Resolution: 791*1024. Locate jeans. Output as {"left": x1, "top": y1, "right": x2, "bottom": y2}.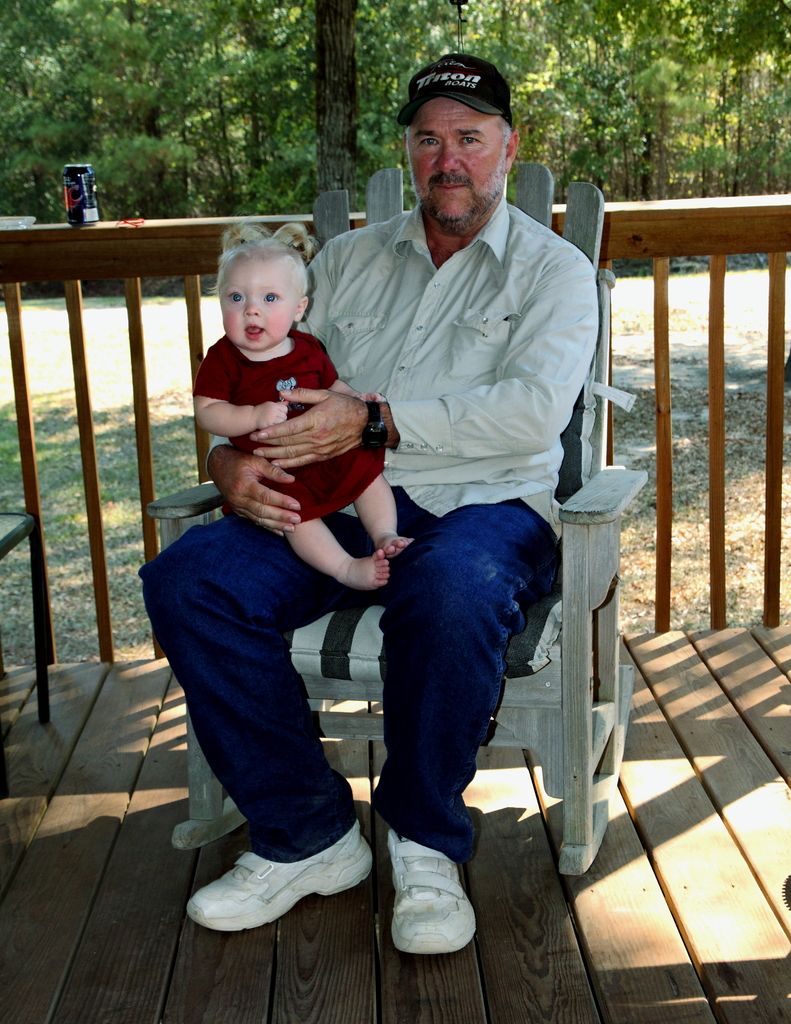
{"left": 342, "top": 499, "right": 560, "bottom": 910}.
